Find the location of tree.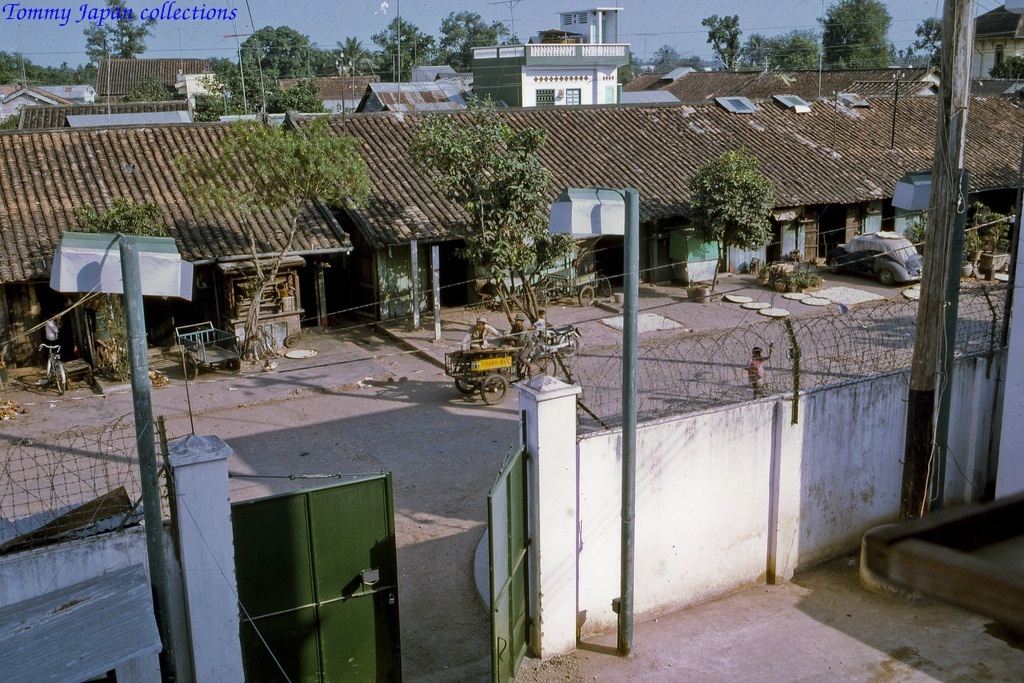
Location: 683, 129, 796, 268.
